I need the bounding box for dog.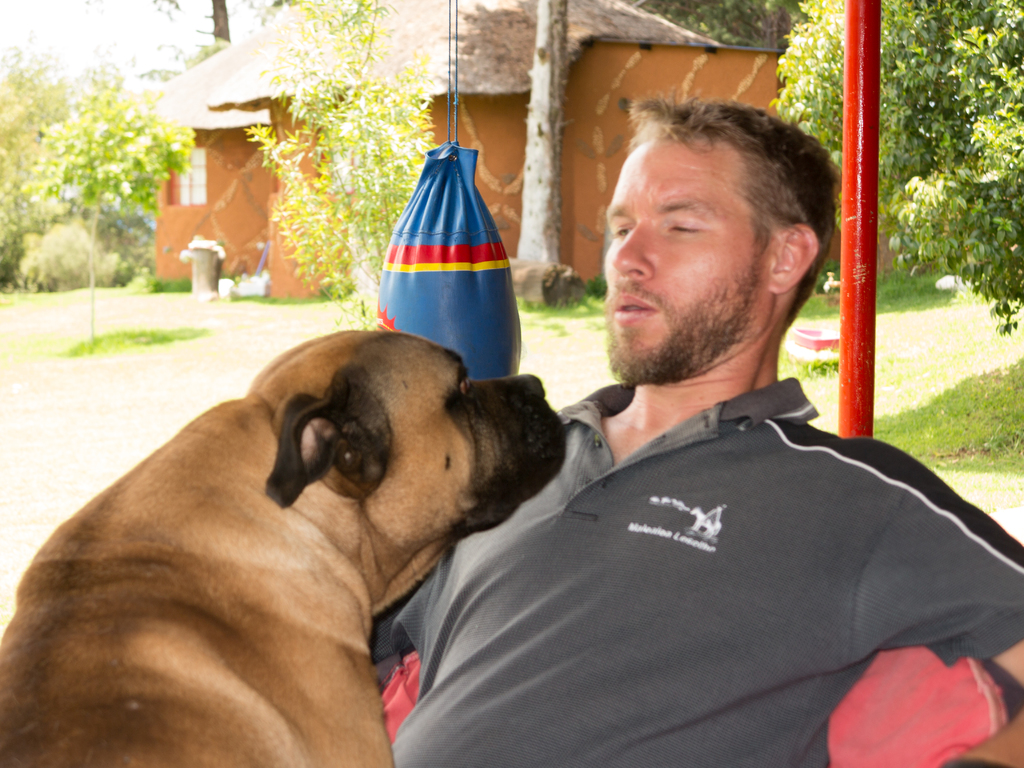
Here it is: 0, 331, 562, 767.
